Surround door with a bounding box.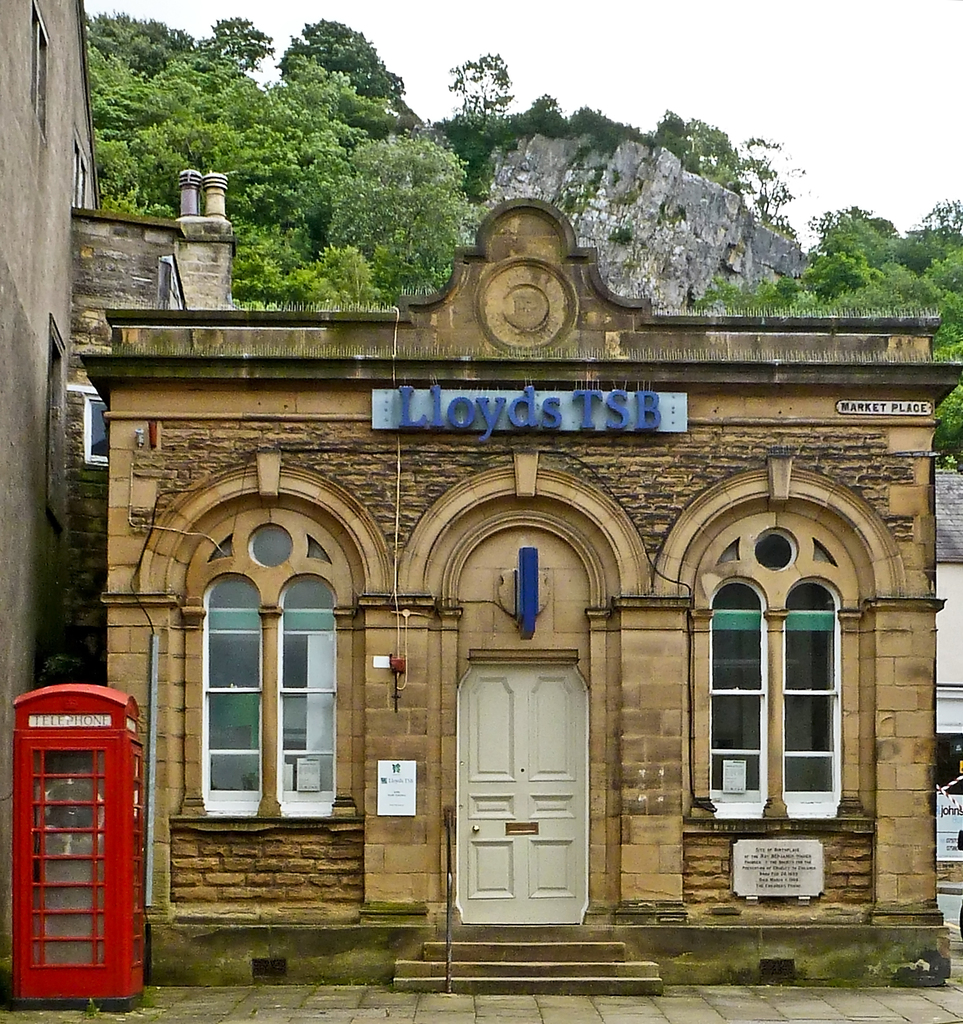
441:645:602:933.
